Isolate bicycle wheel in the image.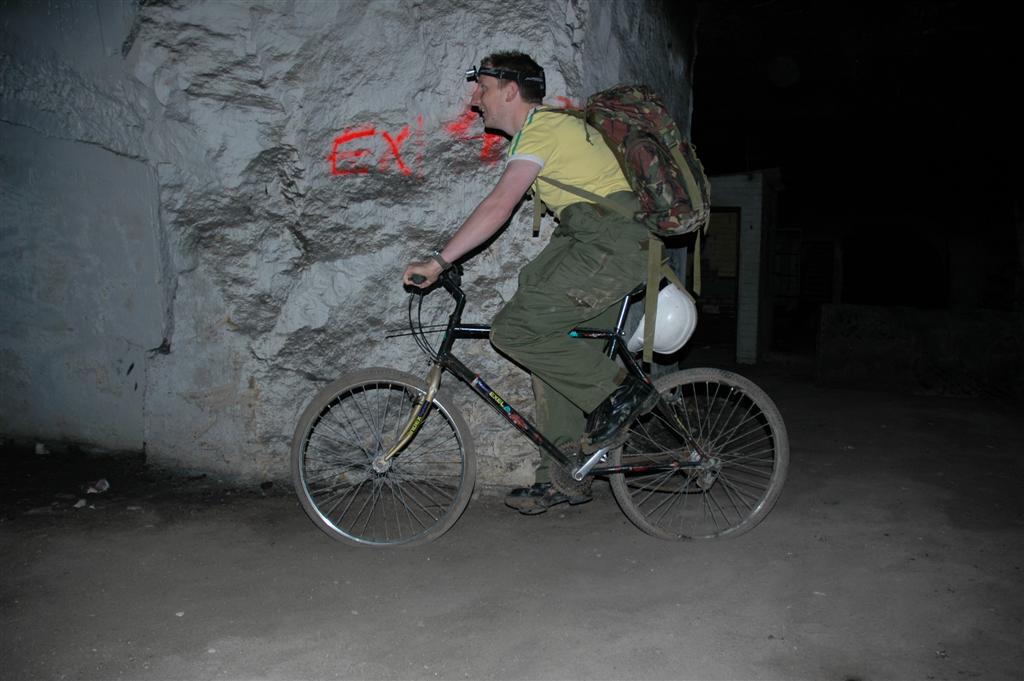
Isolated region: rect(292, 364, 477, 552).
